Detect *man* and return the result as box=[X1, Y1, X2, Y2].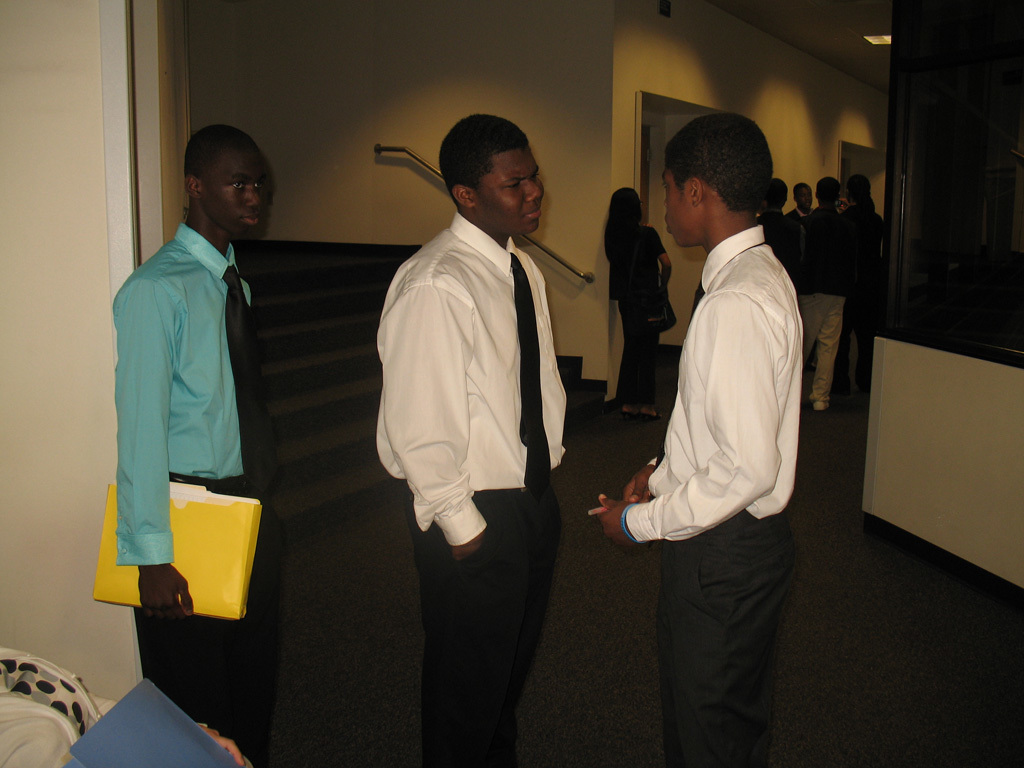
box=[111, 123, 272, 727].
